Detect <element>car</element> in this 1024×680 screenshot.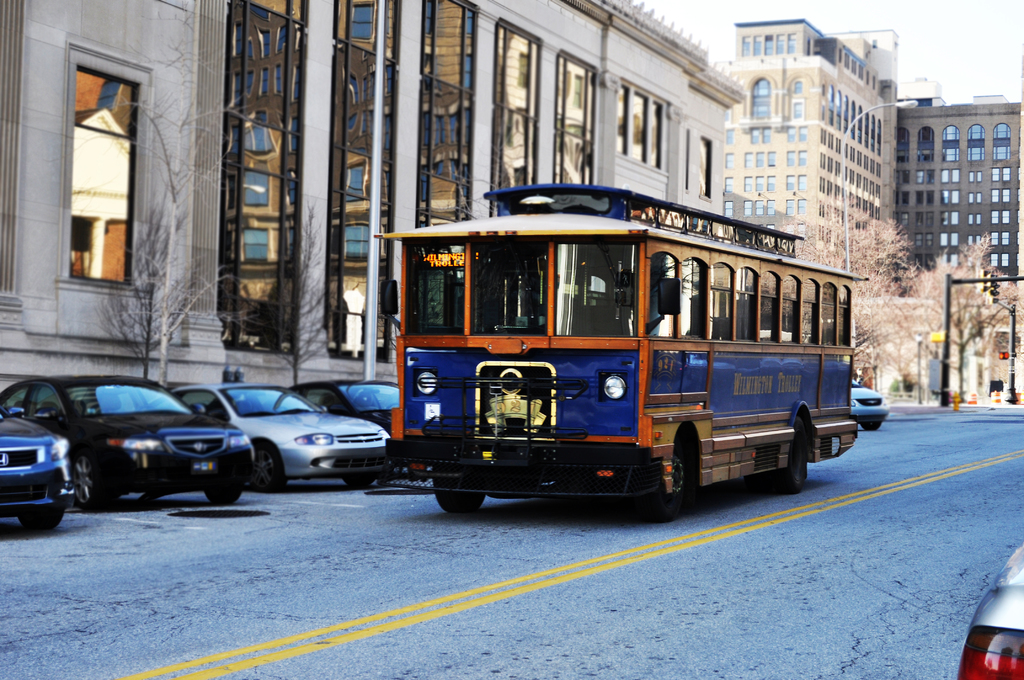
Detection: left=961, top=542, right=1023, bottom=679.
